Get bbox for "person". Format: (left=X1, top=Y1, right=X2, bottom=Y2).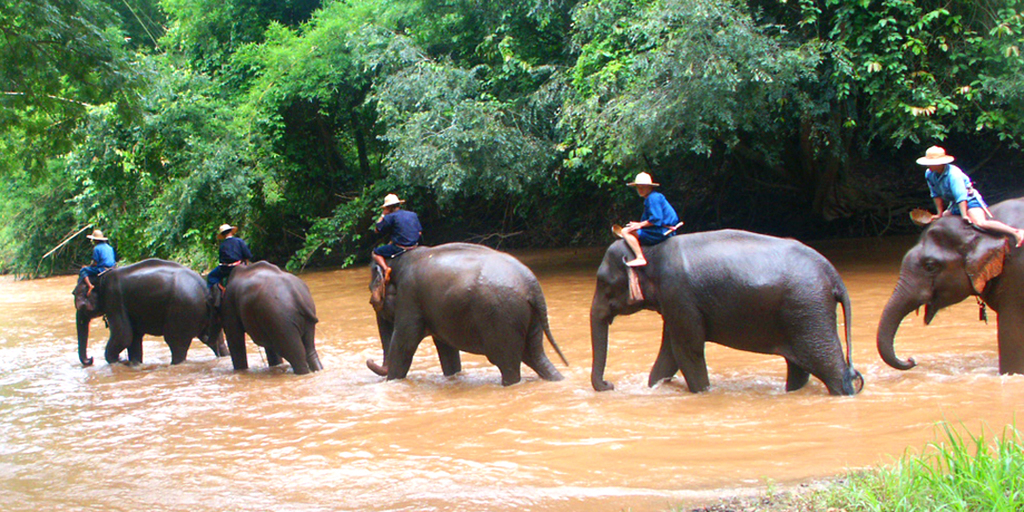
(left=203, top=223, right=243, bottom=300).
